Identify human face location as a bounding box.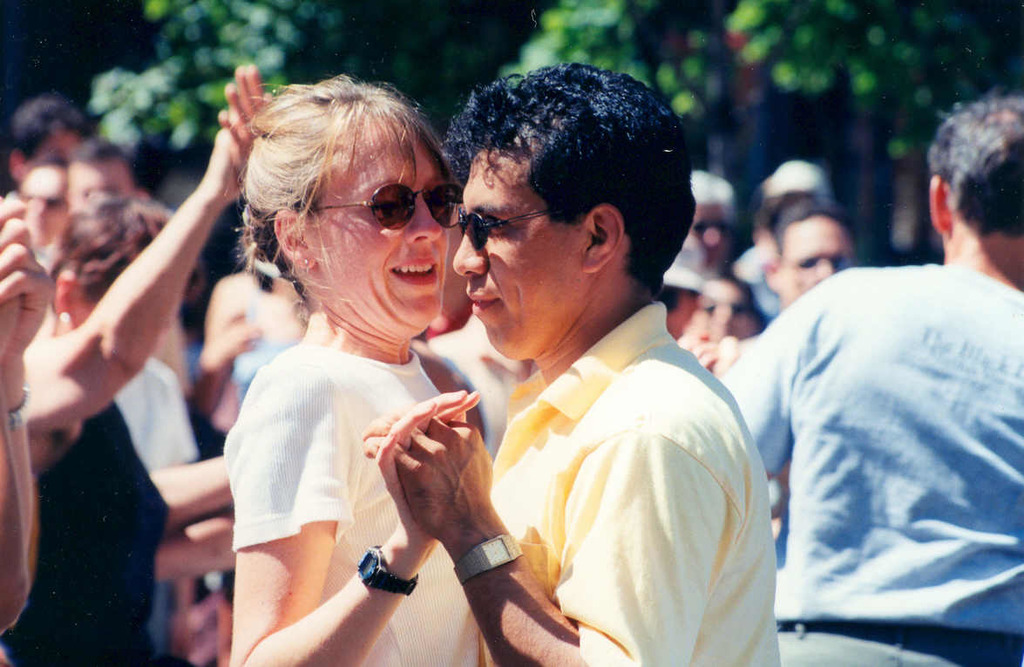
<bbox>23, 162, 68, 240</bbox>.
